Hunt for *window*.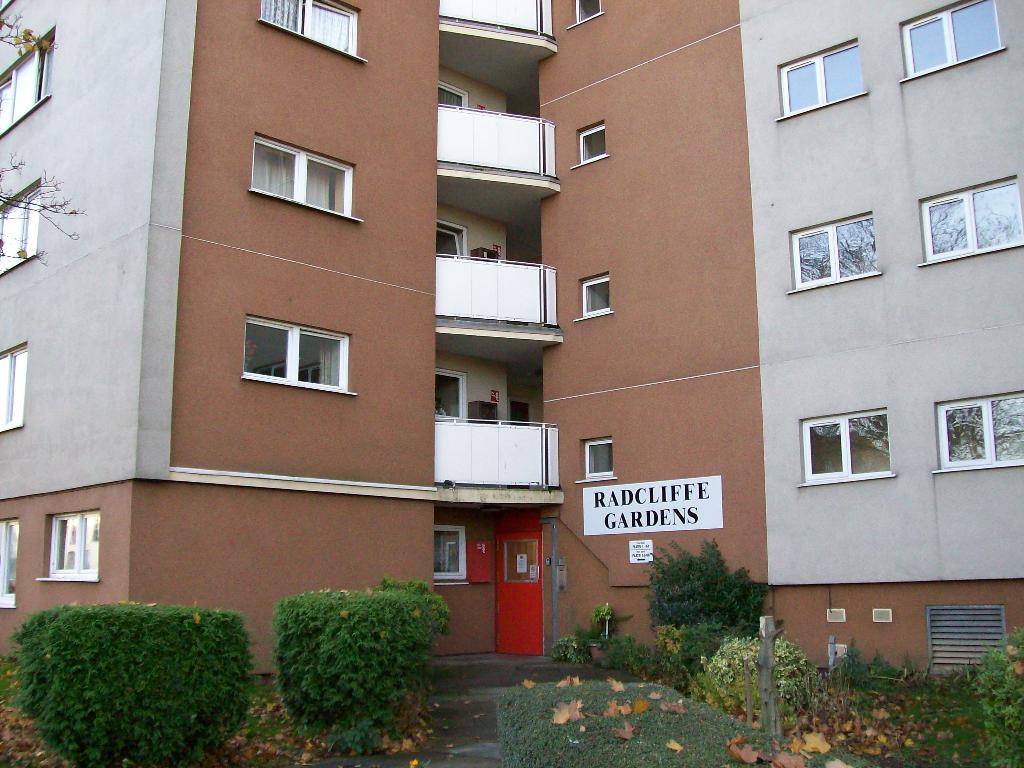
Hunted down at (left=0, top=341, right=28, bottom=442).
